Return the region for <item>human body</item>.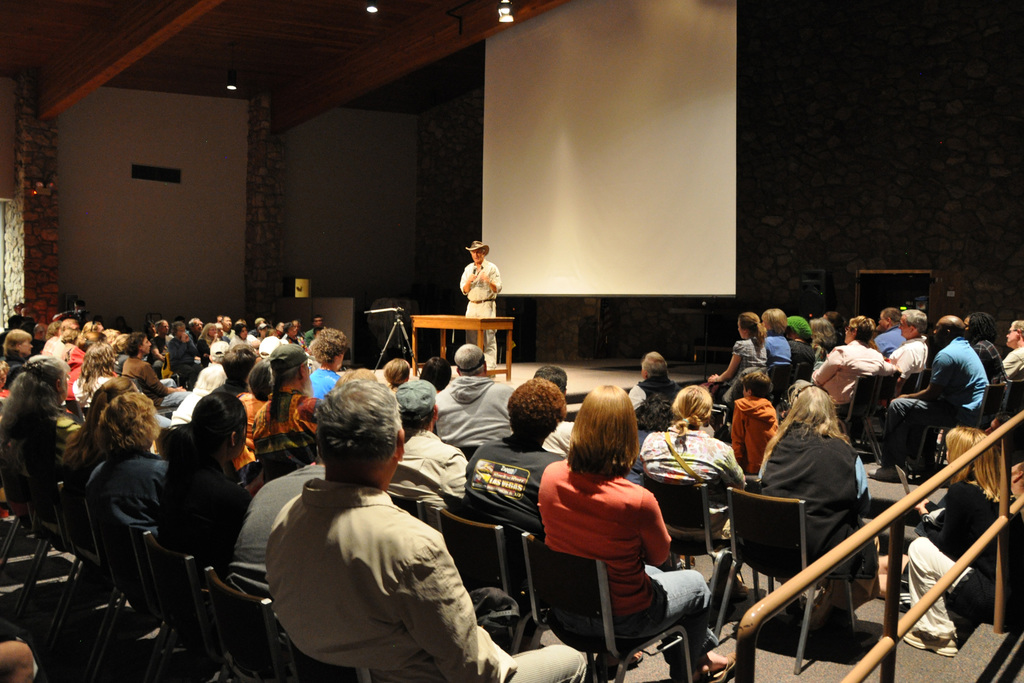
box=[458, 235, 505, 370].
